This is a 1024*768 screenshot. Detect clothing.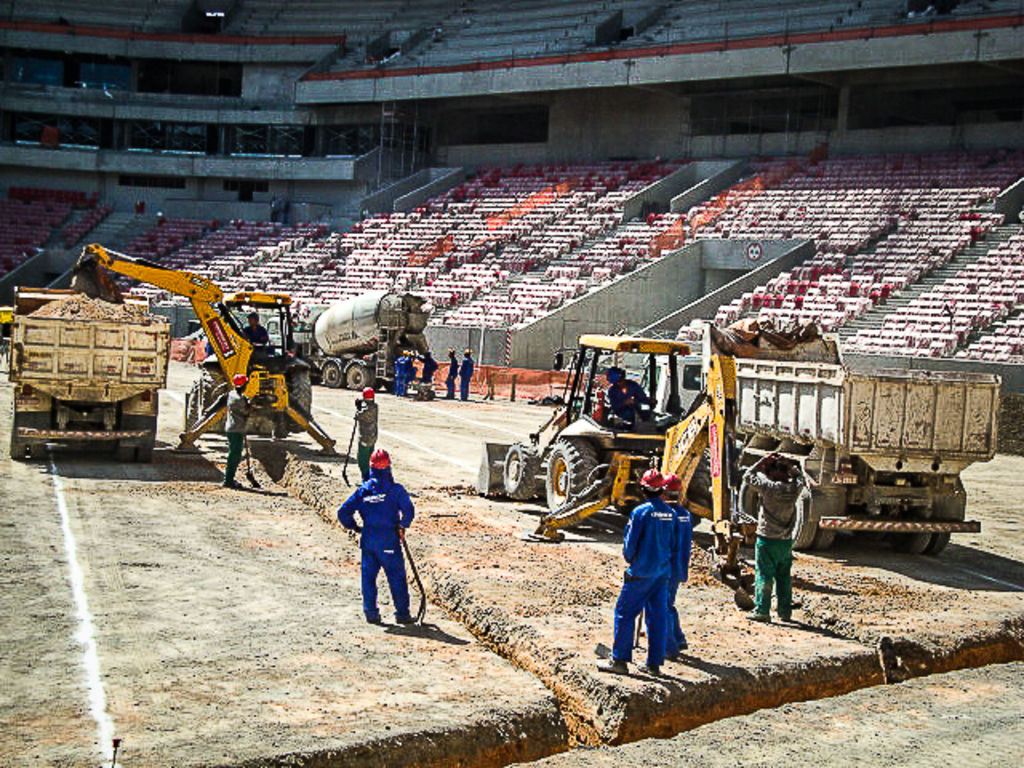
BBox(221, 389, 272, 480).
